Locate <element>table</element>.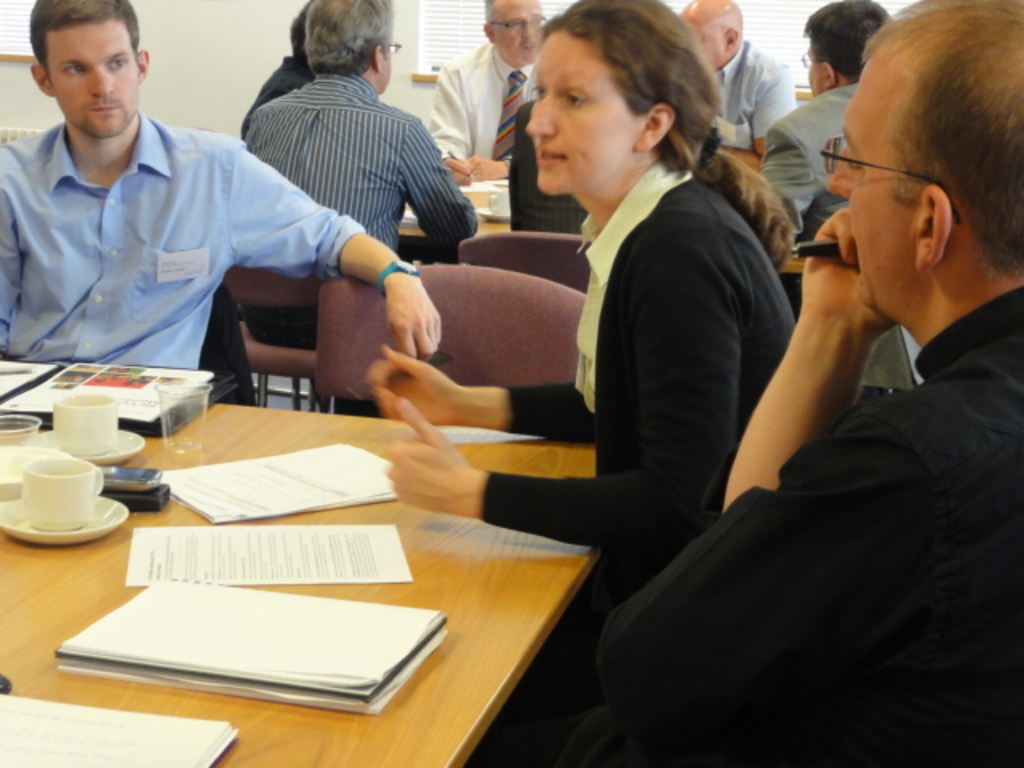
Bounding box: BBox(0, 376, 594, 744).
